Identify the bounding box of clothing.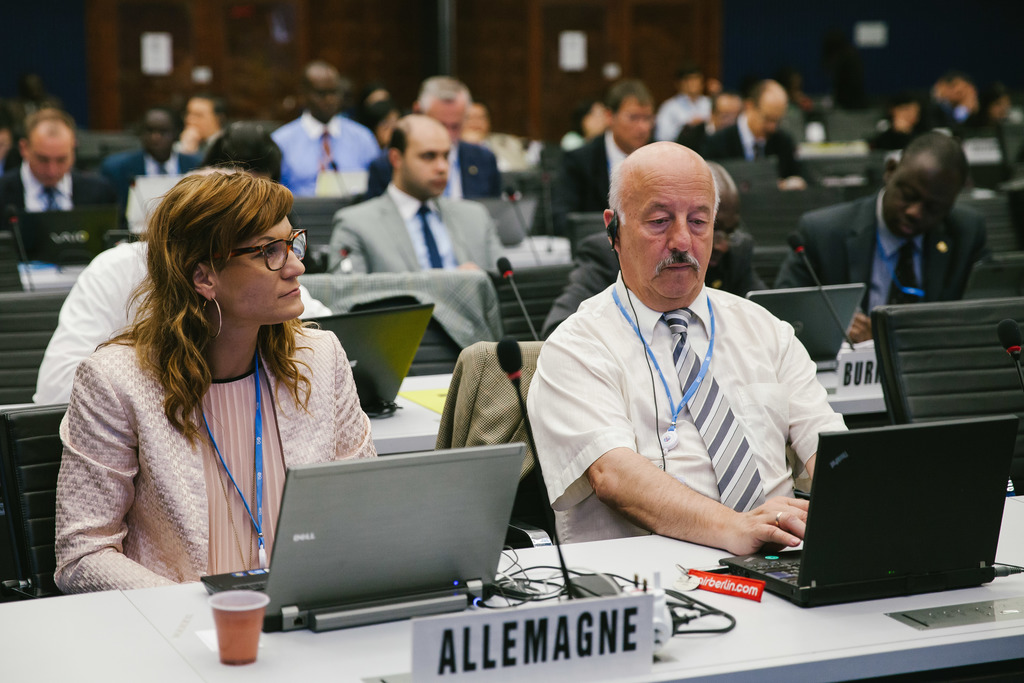
bbox=[47, 322, 376, 599].
